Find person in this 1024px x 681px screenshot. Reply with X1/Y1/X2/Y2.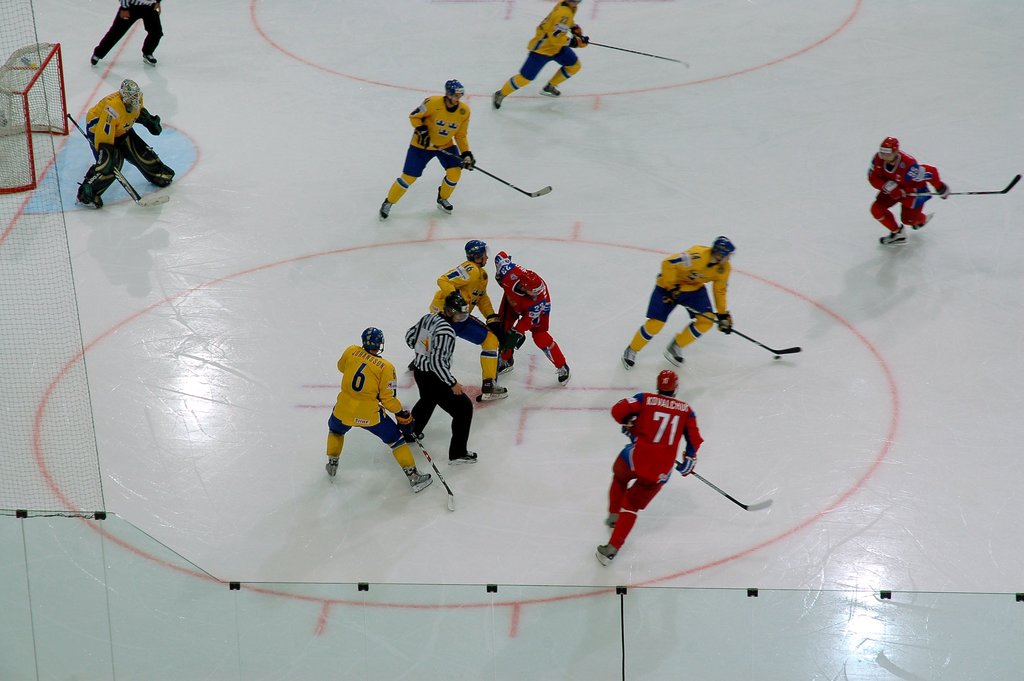
861/137/955/250.
